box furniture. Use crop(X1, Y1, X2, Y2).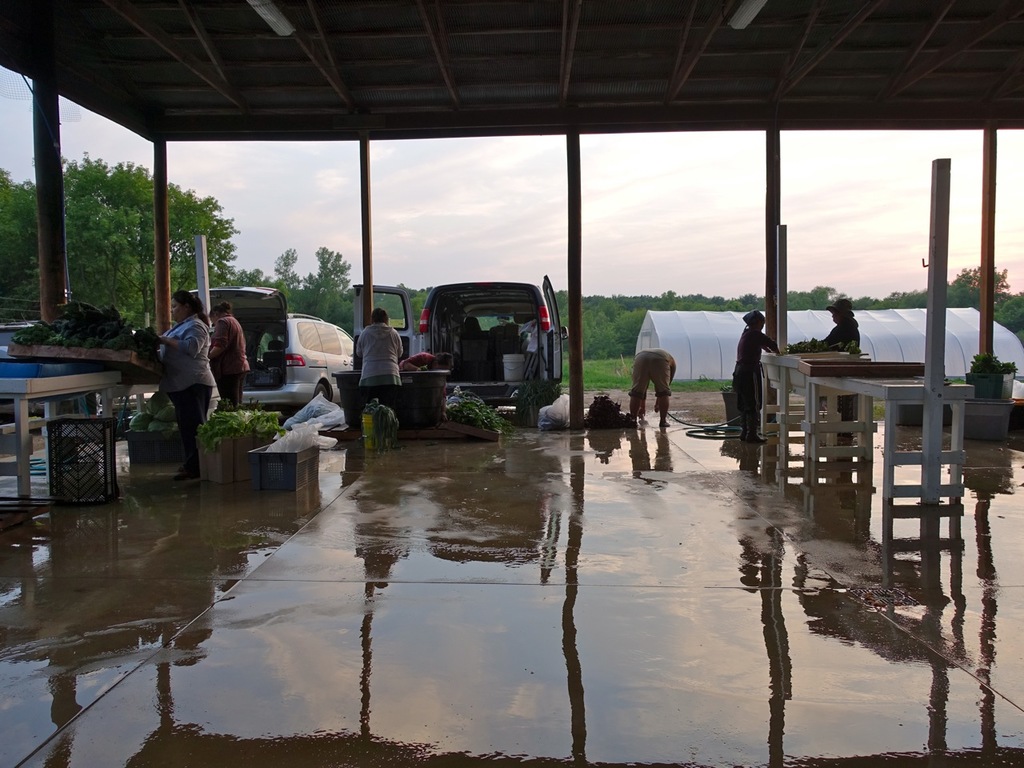
crop(102, 381, 159, 418).
